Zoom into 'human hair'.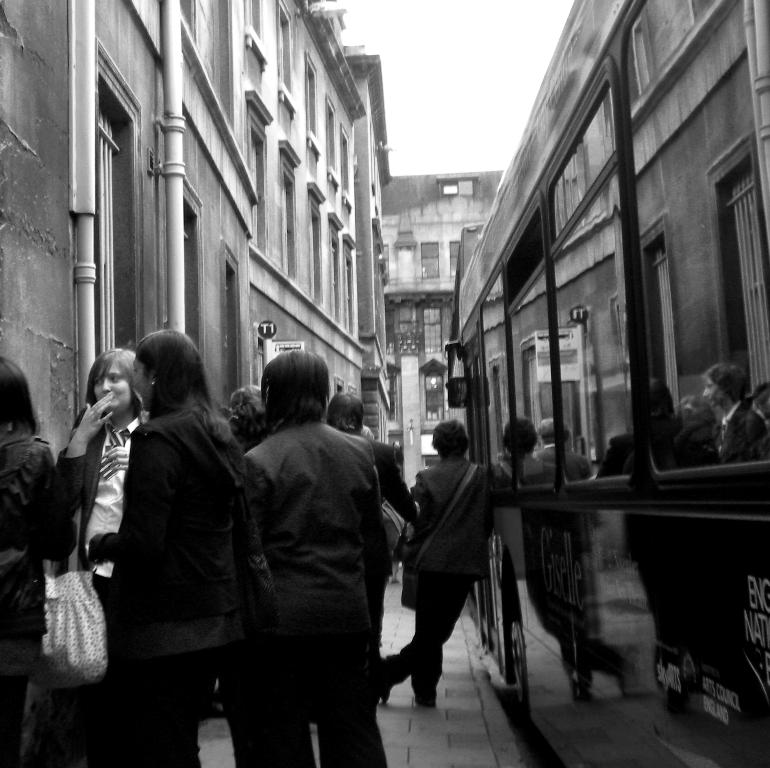
Zoom target: pyautogui.locateOnScreen(0, 358, 38, 436).
